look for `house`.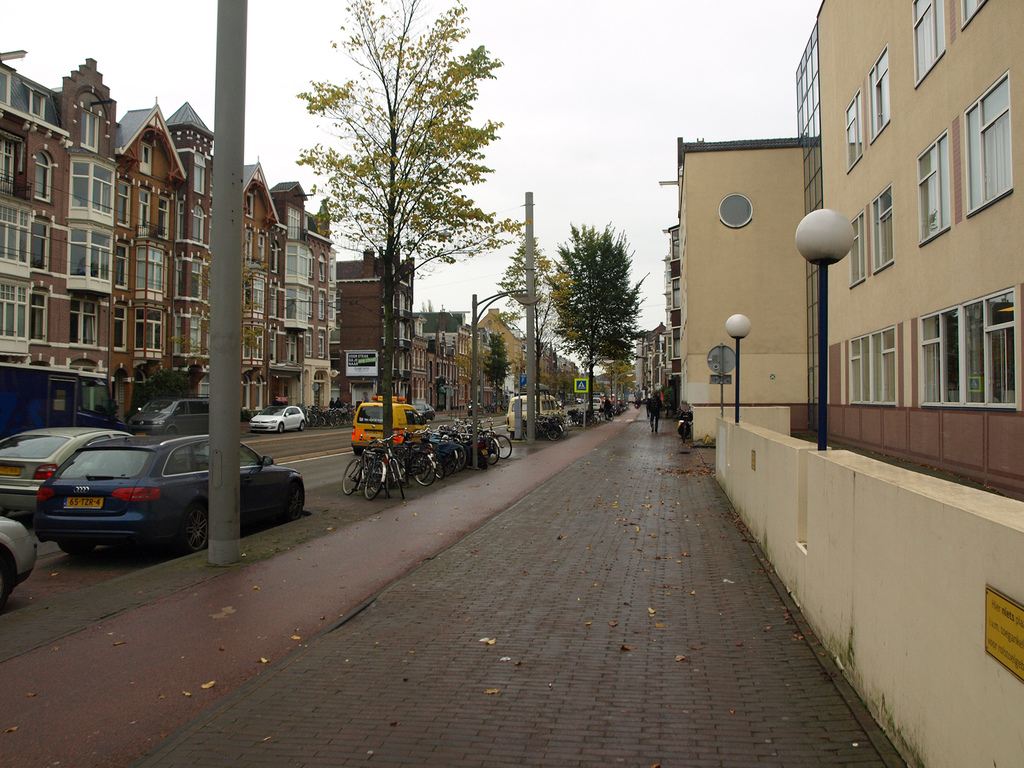
Found: bbox=[330, 252, 424, 412].
